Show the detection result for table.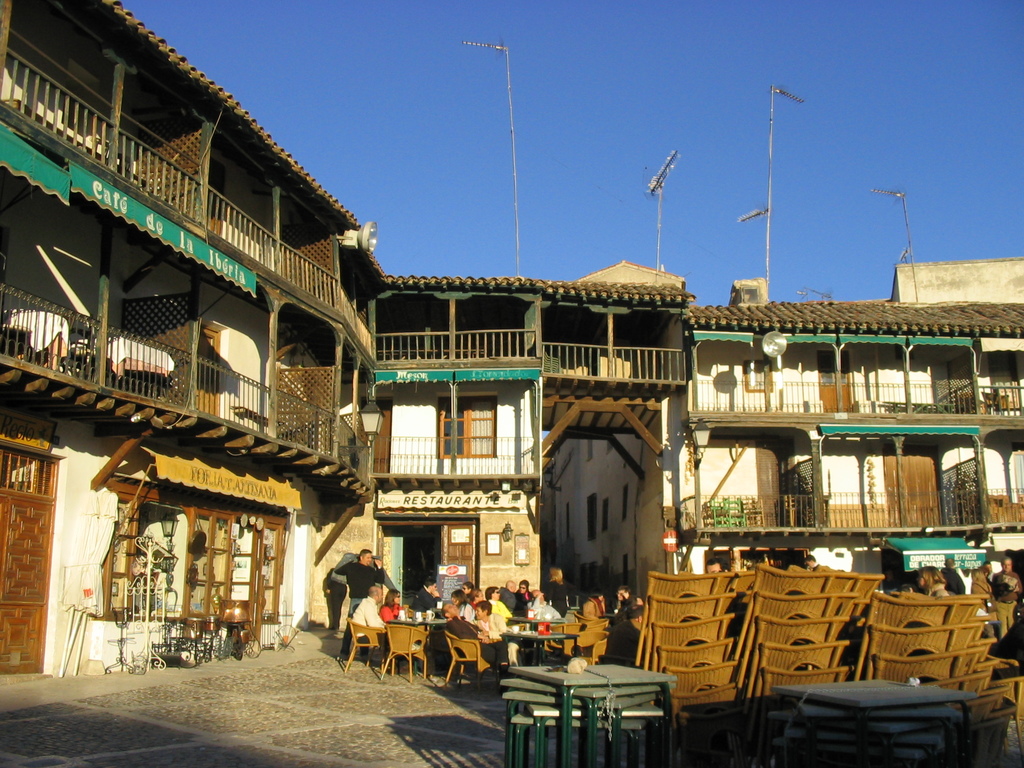
[left=388, top=620, right=448, bottom=673].
